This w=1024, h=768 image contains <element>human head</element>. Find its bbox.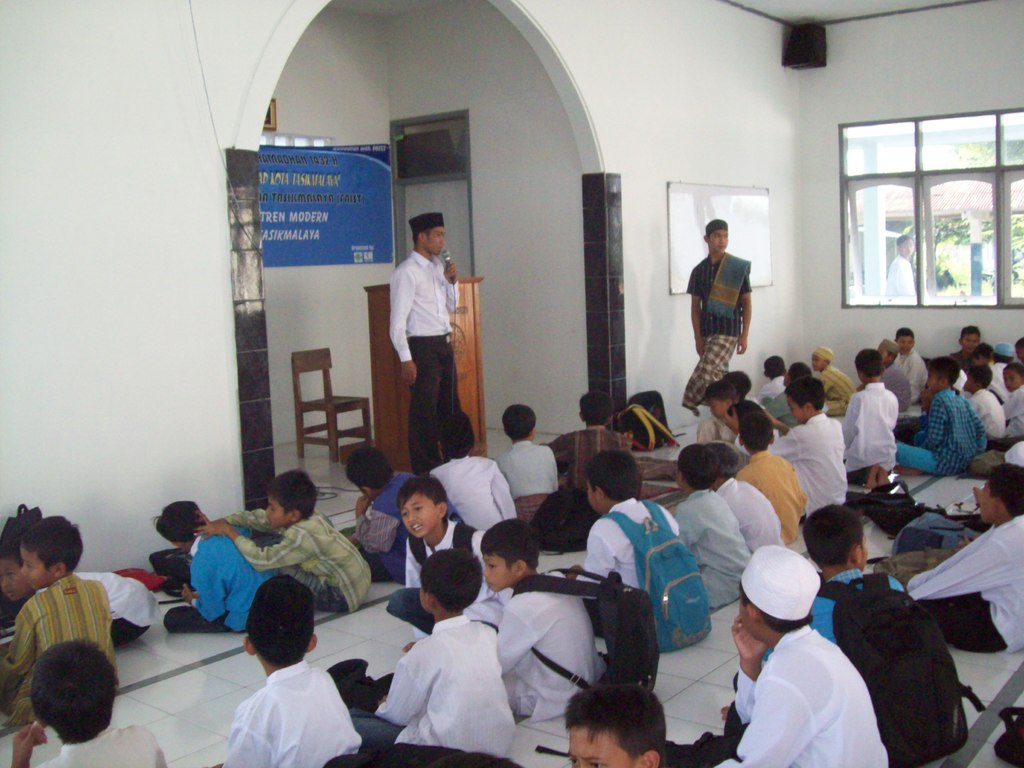
[473, 518, 541, 591].
